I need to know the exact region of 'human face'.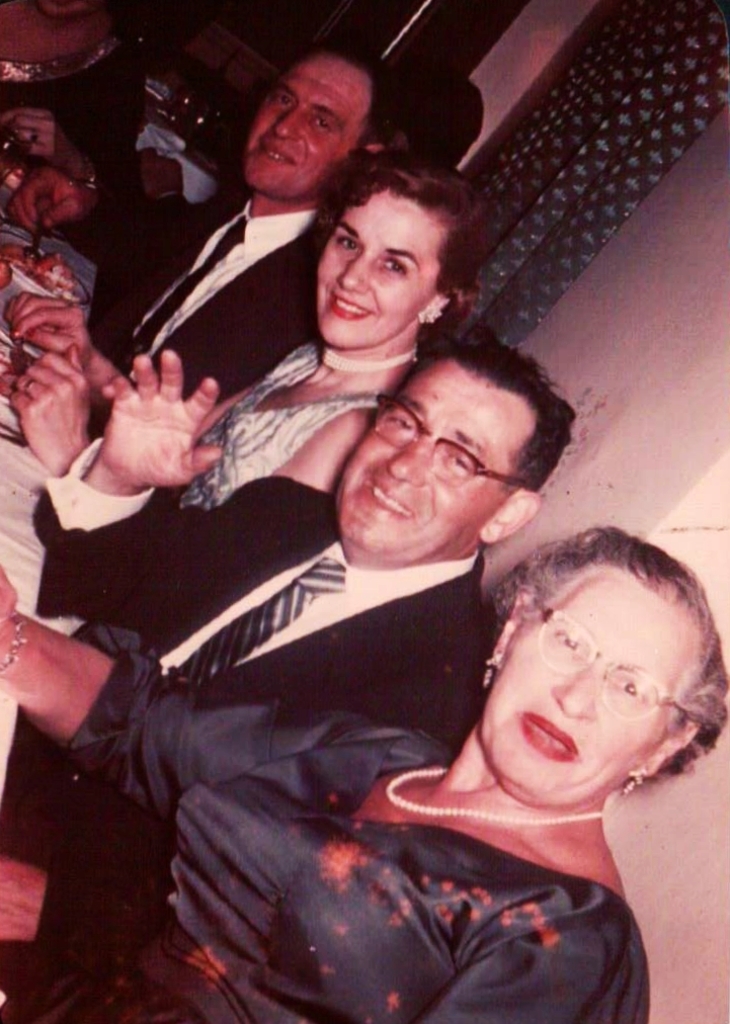
Region: [left=485, top=576, right=685, bottom=807].
